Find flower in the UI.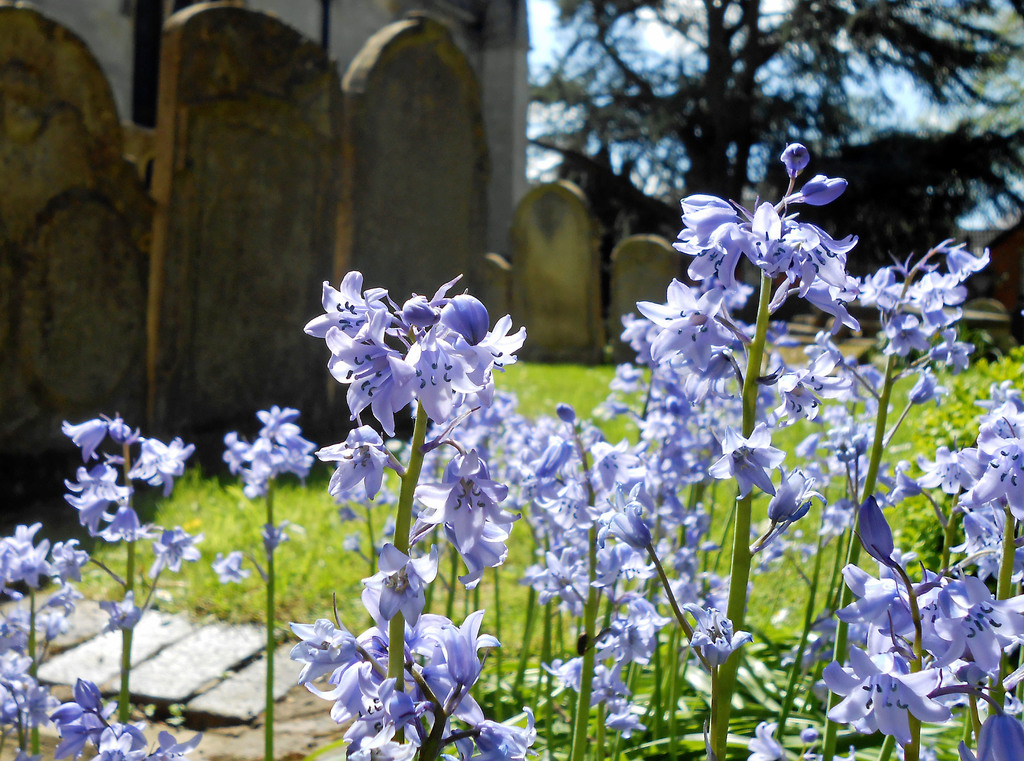
UI element at <region>739, 199, 820, 285</region>.
